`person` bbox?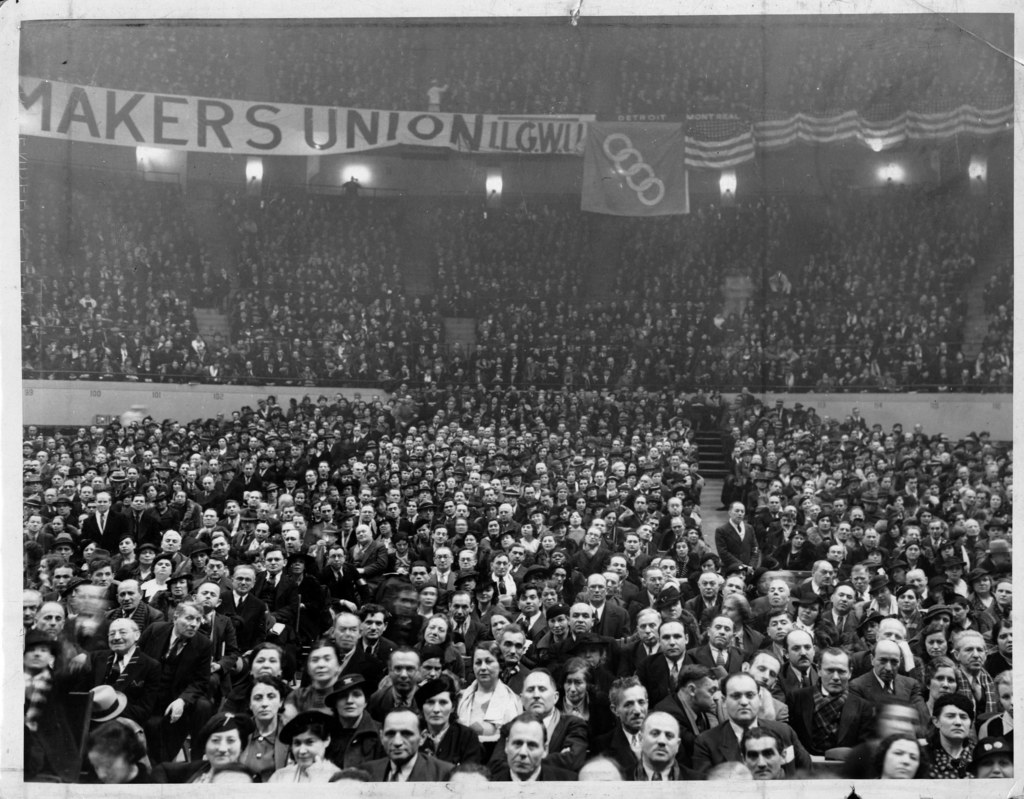
box=[630, 708, 710, 781]
